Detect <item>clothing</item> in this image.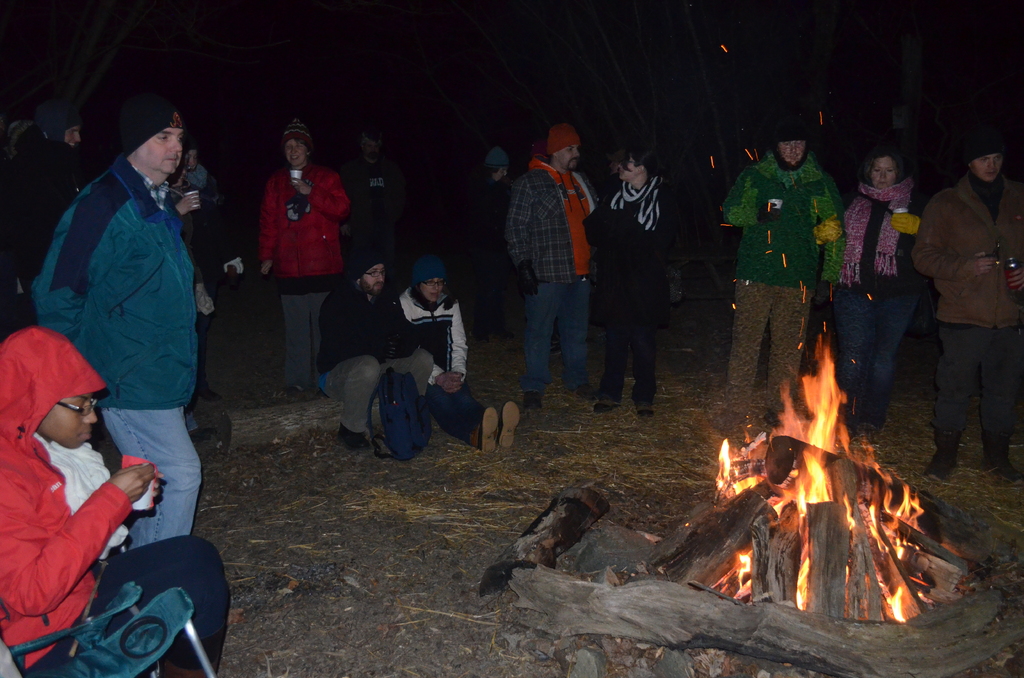
Detection: <region>719, 149, 845, 420</region>.
